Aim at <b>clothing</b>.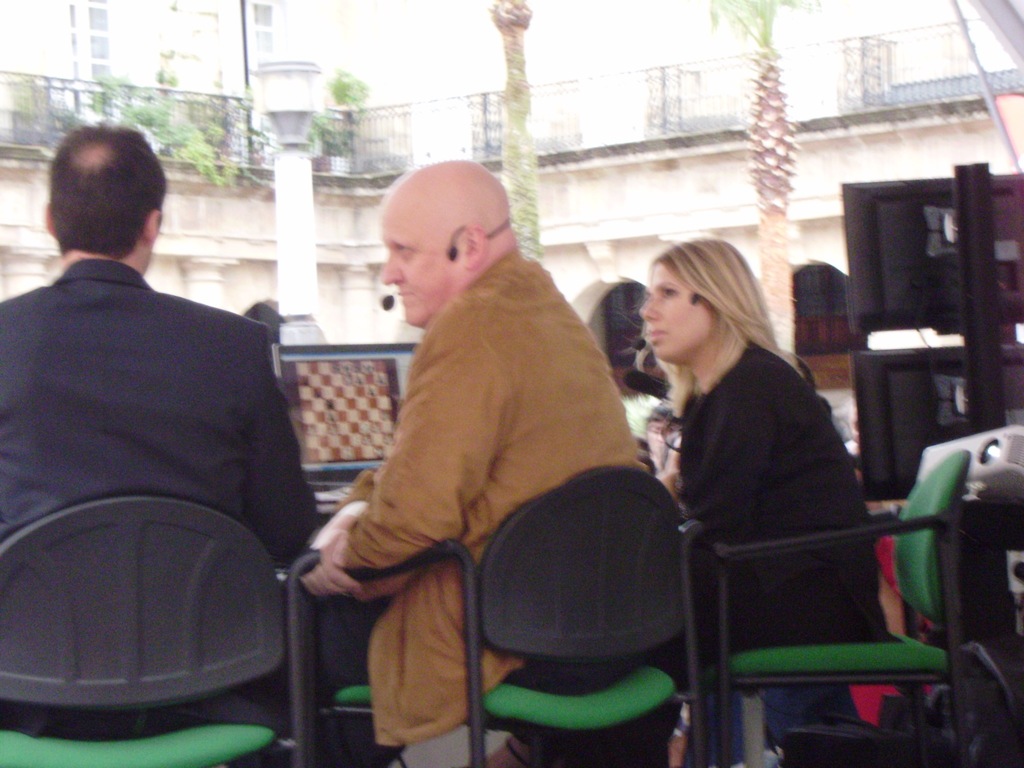
Aimed at (667,333,898,767).
